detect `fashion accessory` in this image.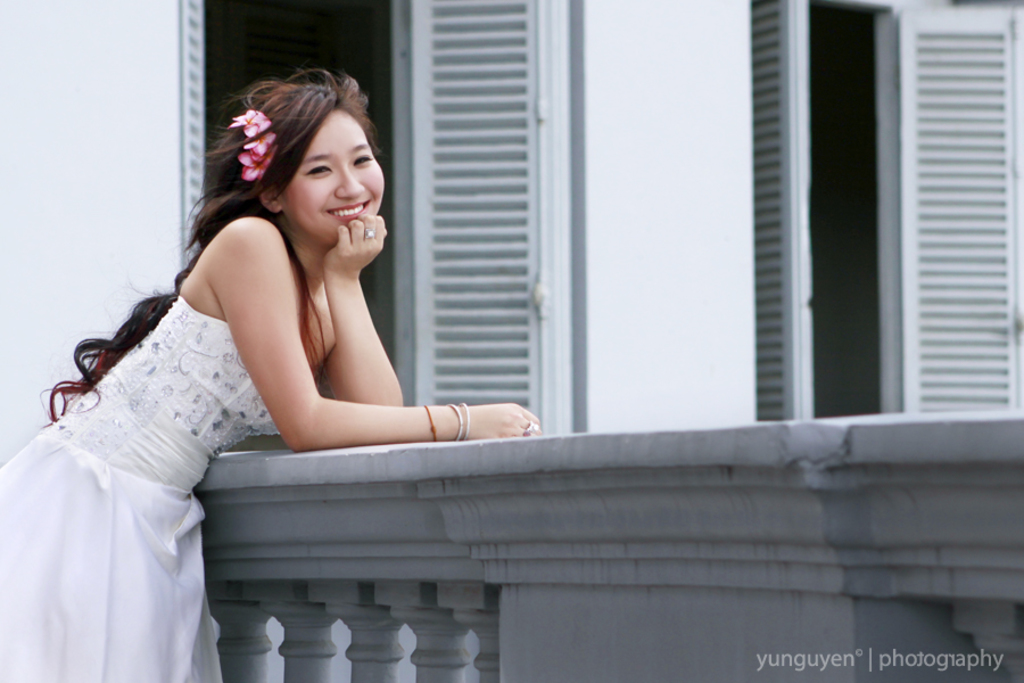
Detection: left=445, top=404, right=464, bottom=441.
